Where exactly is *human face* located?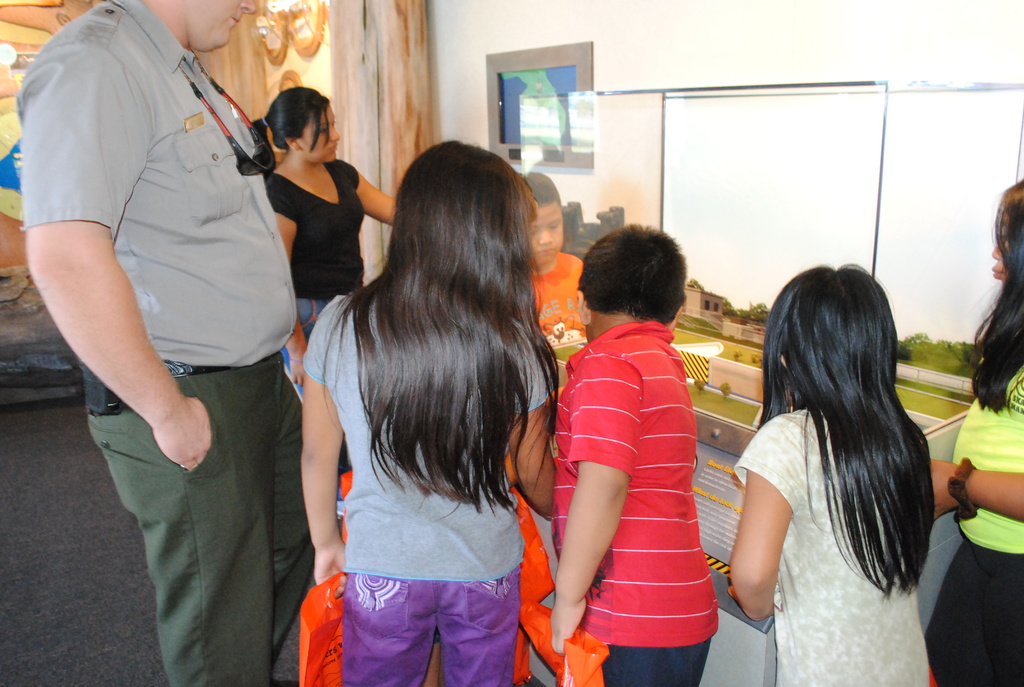
Its bounding box is (left=528, top=201, right=568, bottom=263).
